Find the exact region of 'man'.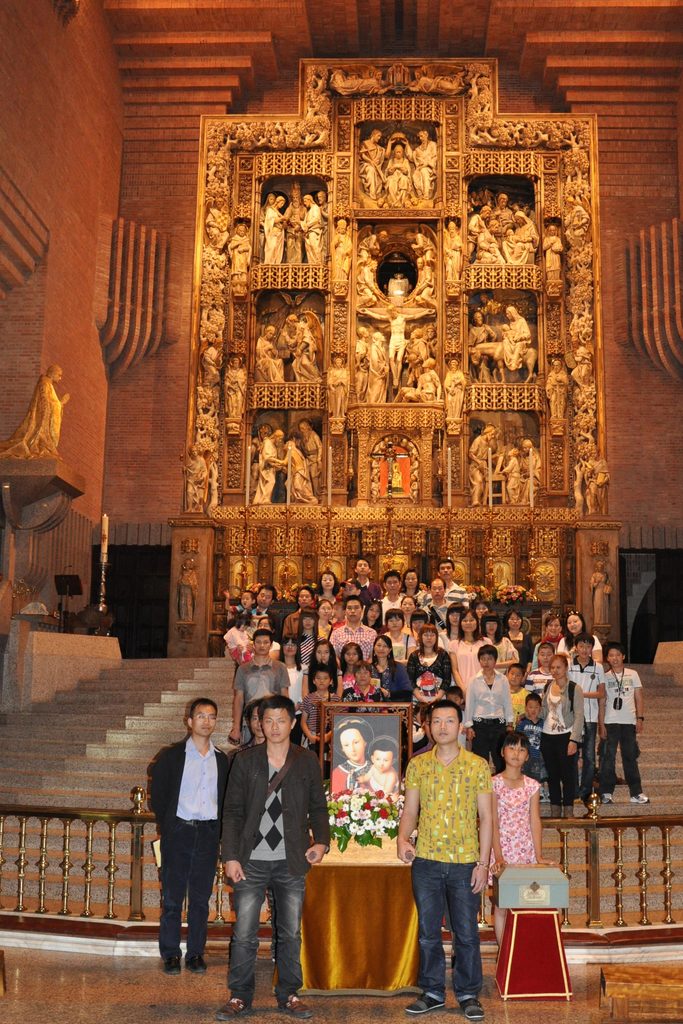
Exact region: {"left": 279, "top": 308, "right": 327, "bottom": 382}.
